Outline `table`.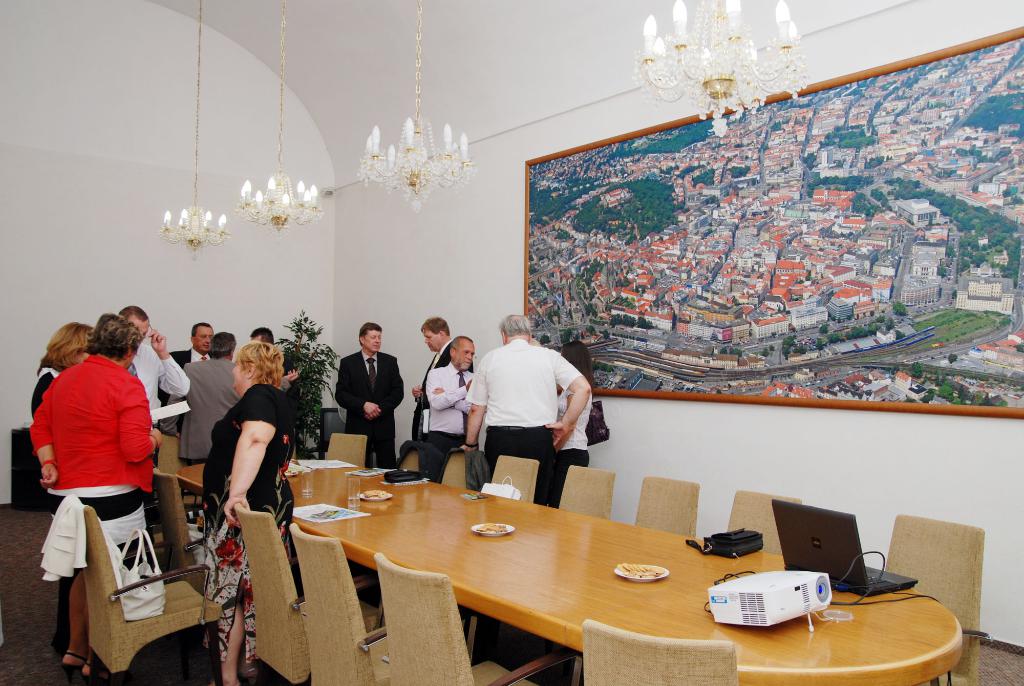
Outline: 173:455:959:685.
